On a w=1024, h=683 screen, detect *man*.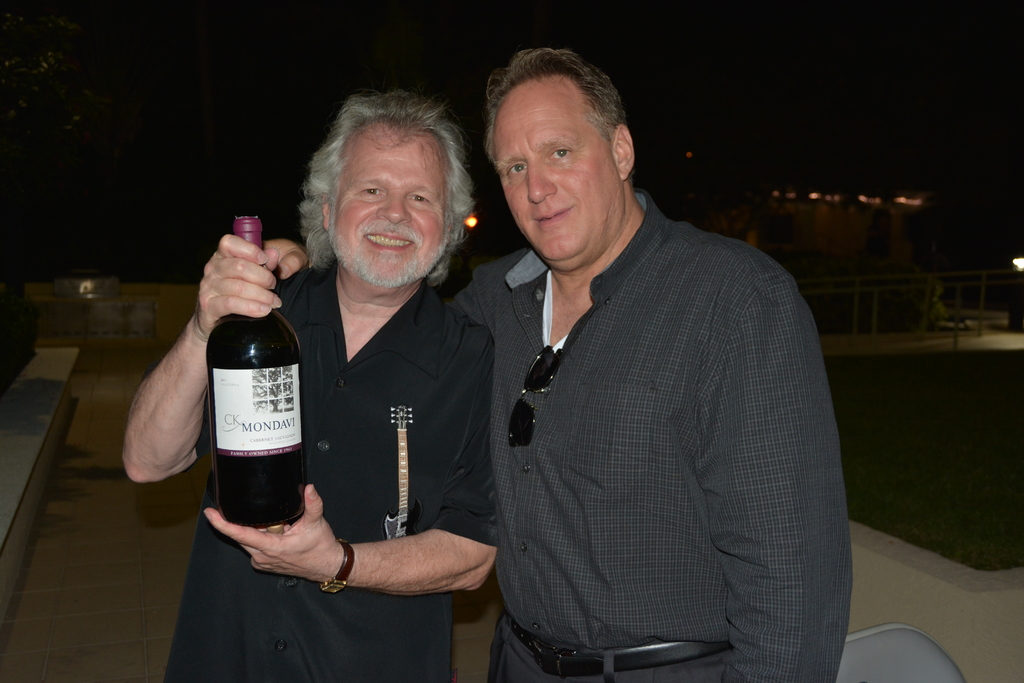
{"x1": 125, "y1": 79, "x2": 500, "y2": 682}.
